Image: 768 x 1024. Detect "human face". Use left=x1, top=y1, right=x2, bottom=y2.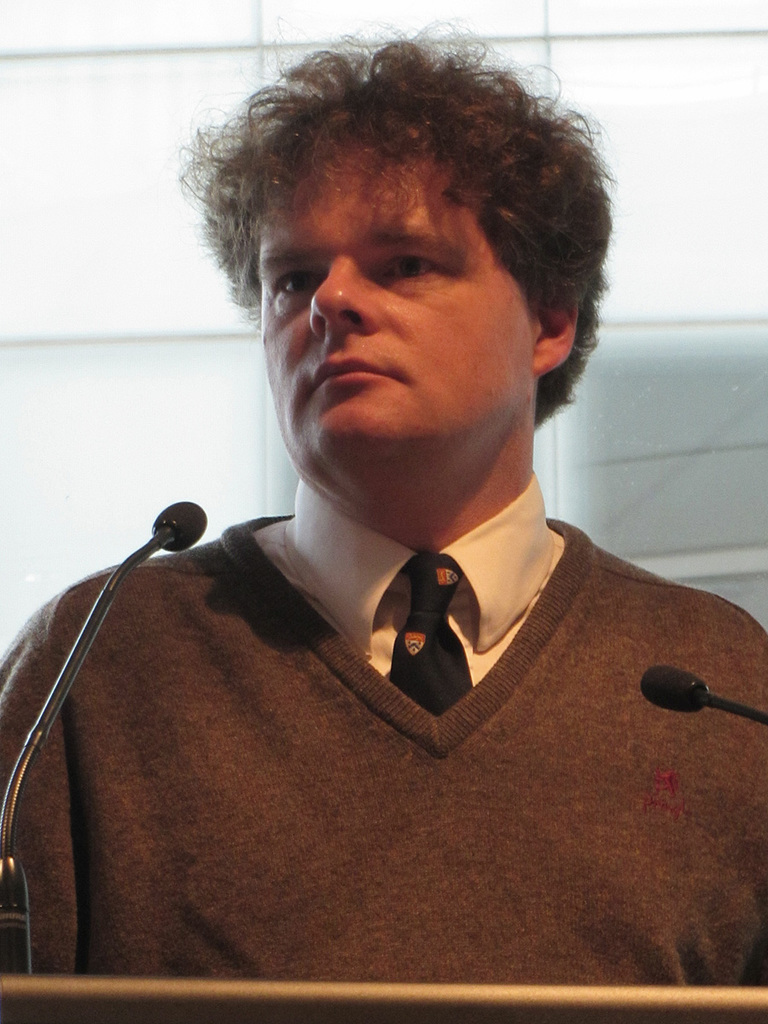
left=256, top=124, right=542, bottom=477.
